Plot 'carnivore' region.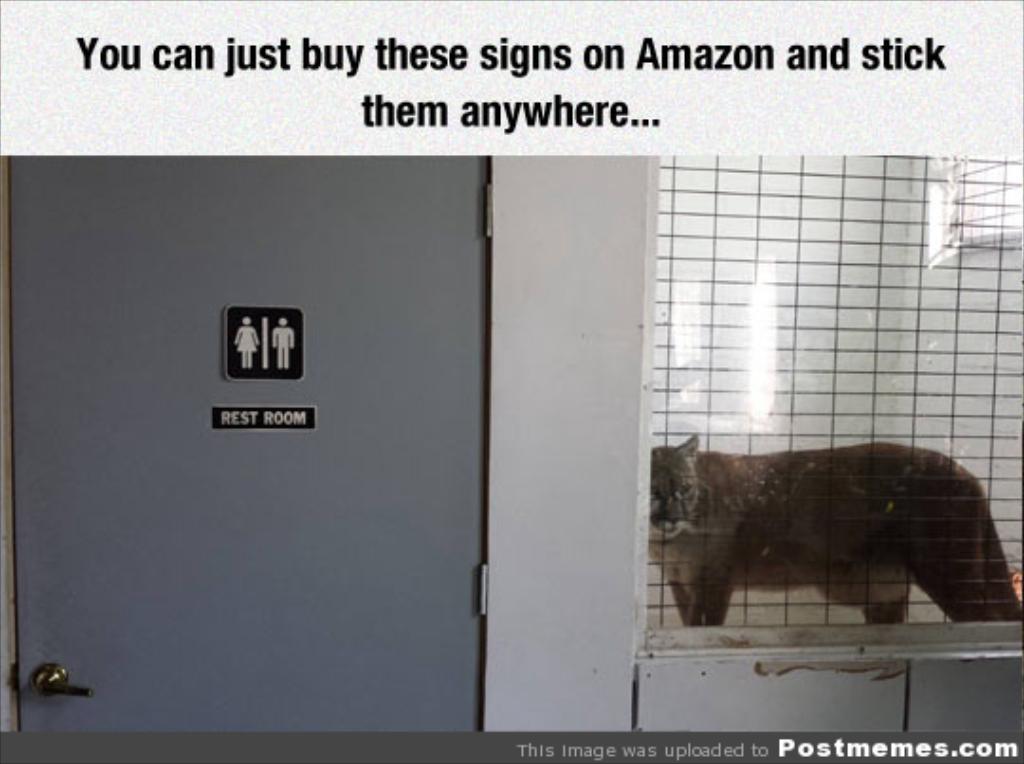
Plotted at left=643, top=423, right=1022, bottom=633.
